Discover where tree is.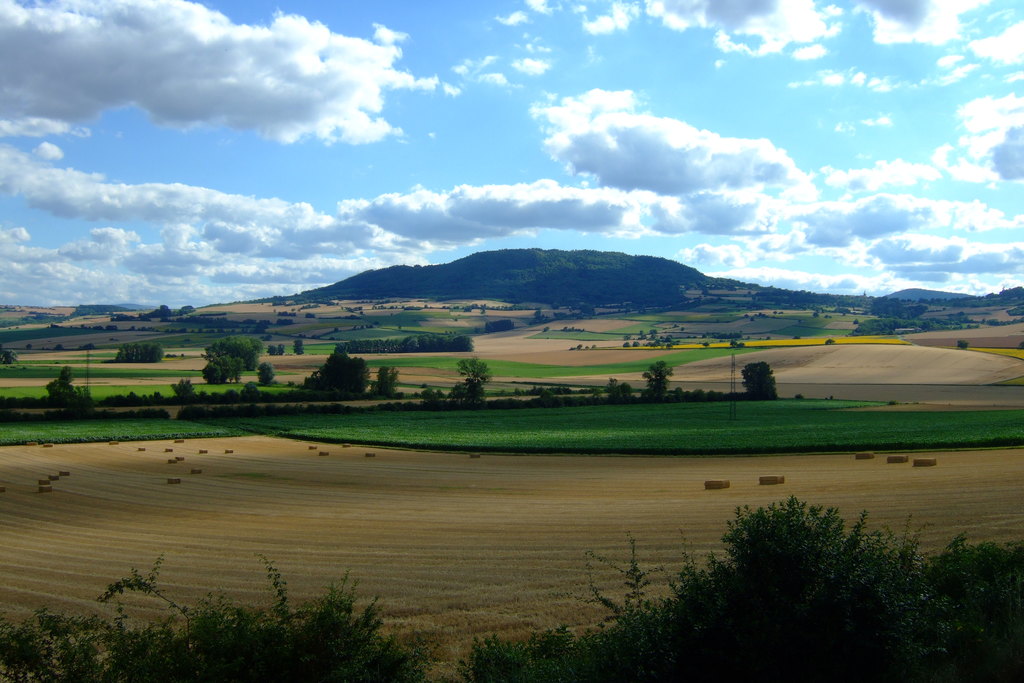
Discovered at crop(200, 340, 263, 385).
